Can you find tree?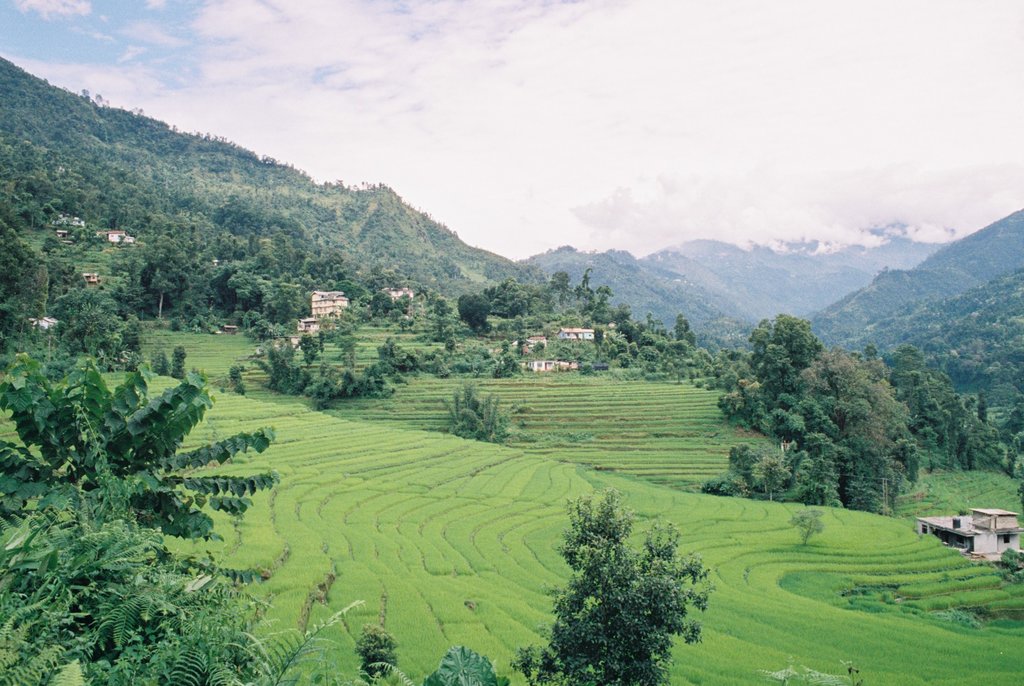
Yes, bounding box: (0, 502, 327, 685).
